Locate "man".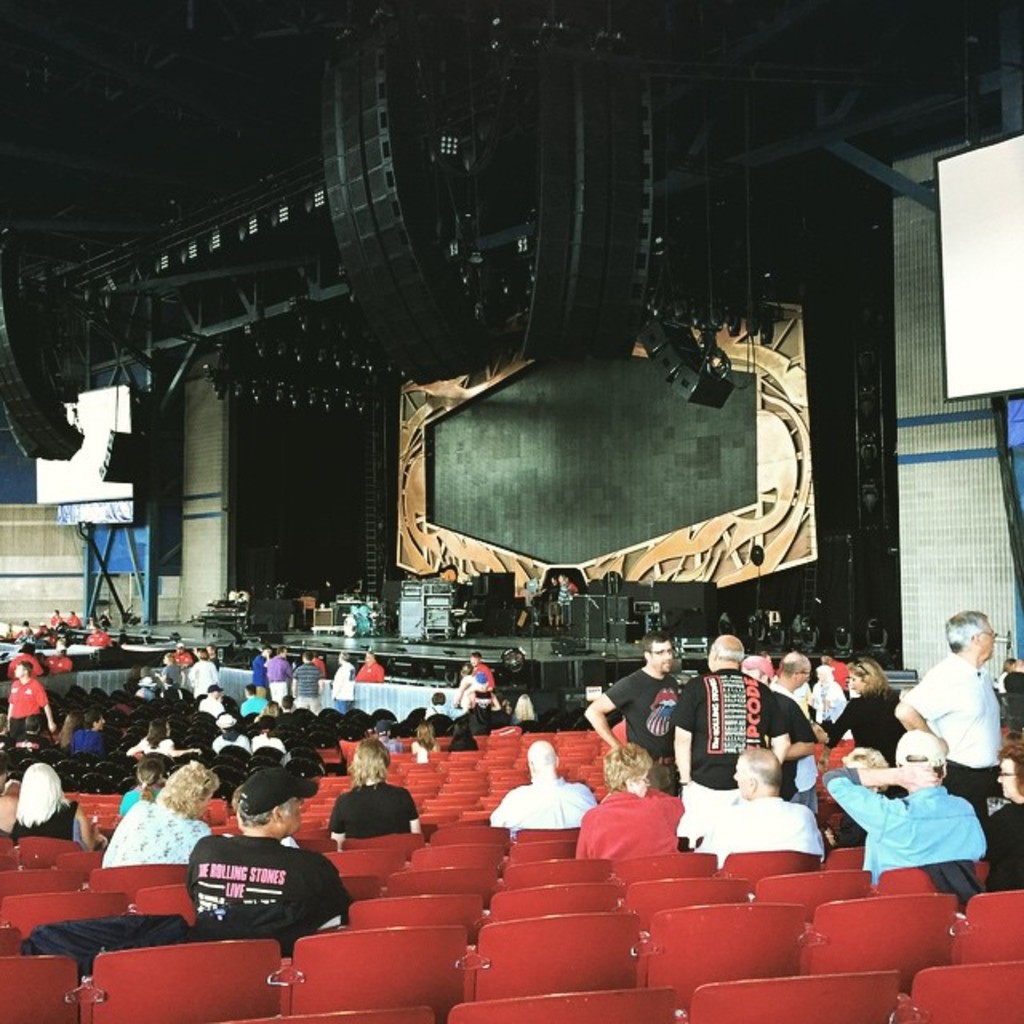
Bounding box: box(664, 640, 798, 795).
